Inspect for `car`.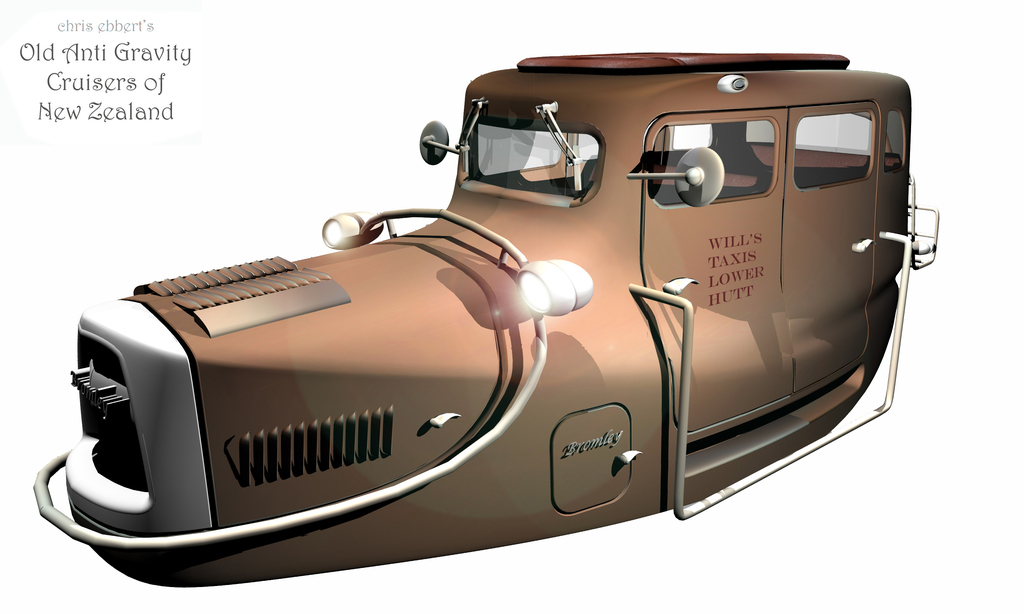
Inspection: bbox=[34, 55, 941, 590].
